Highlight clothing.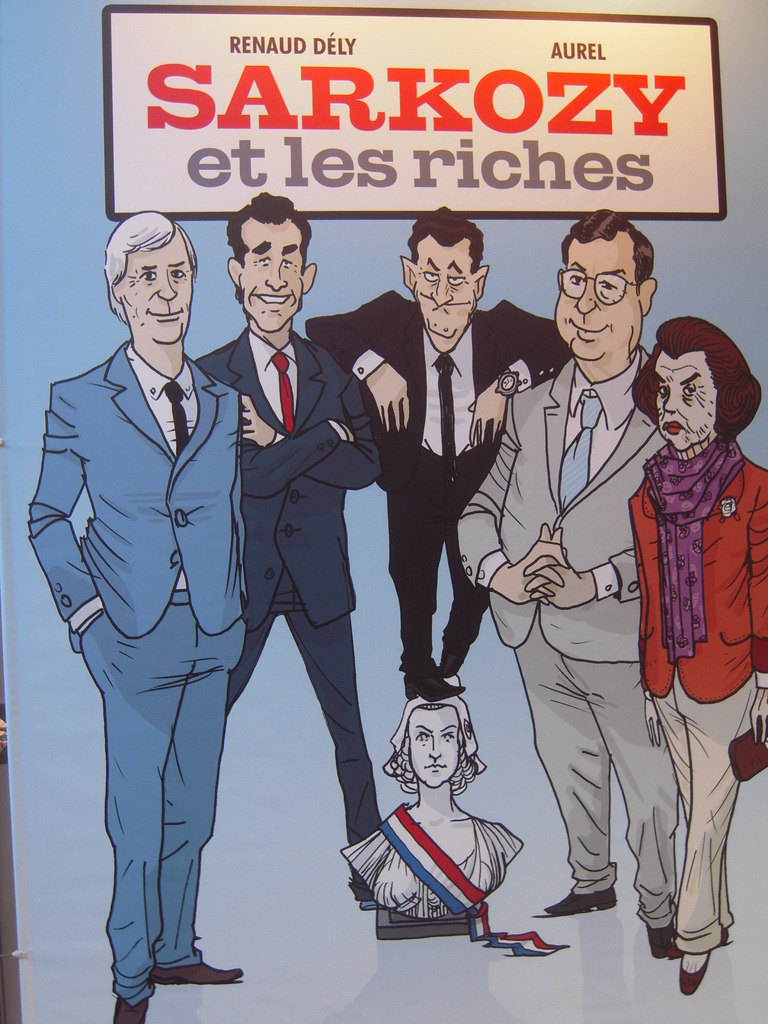
Highlighted region: (621,433,767,948).
